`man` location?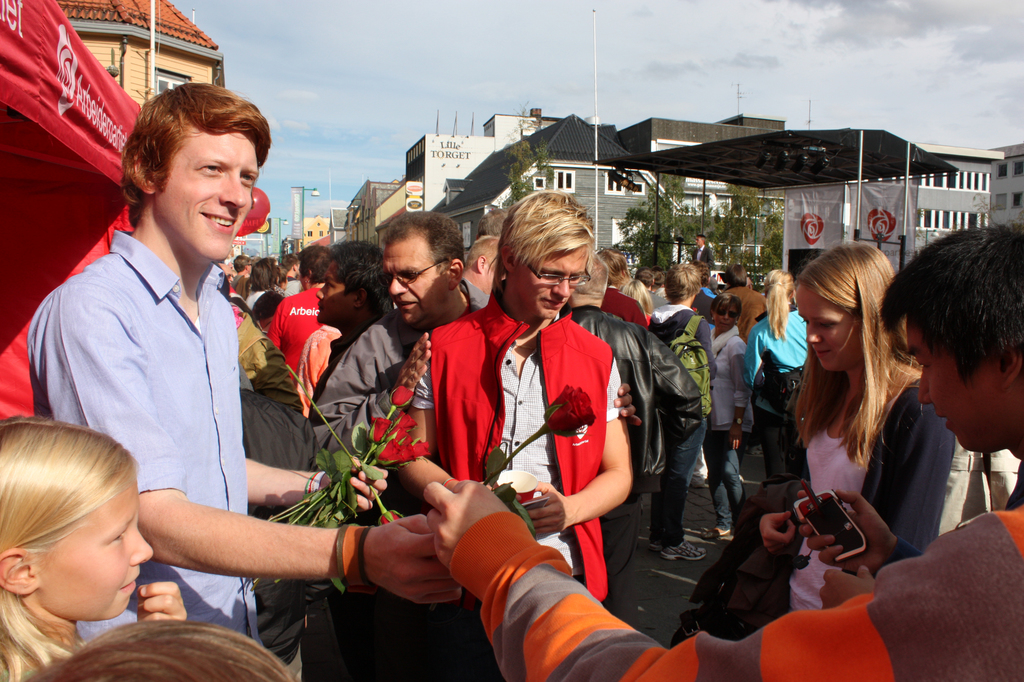
{"left": 416, "top": 202, "right": 1023, "bottom": 681}
